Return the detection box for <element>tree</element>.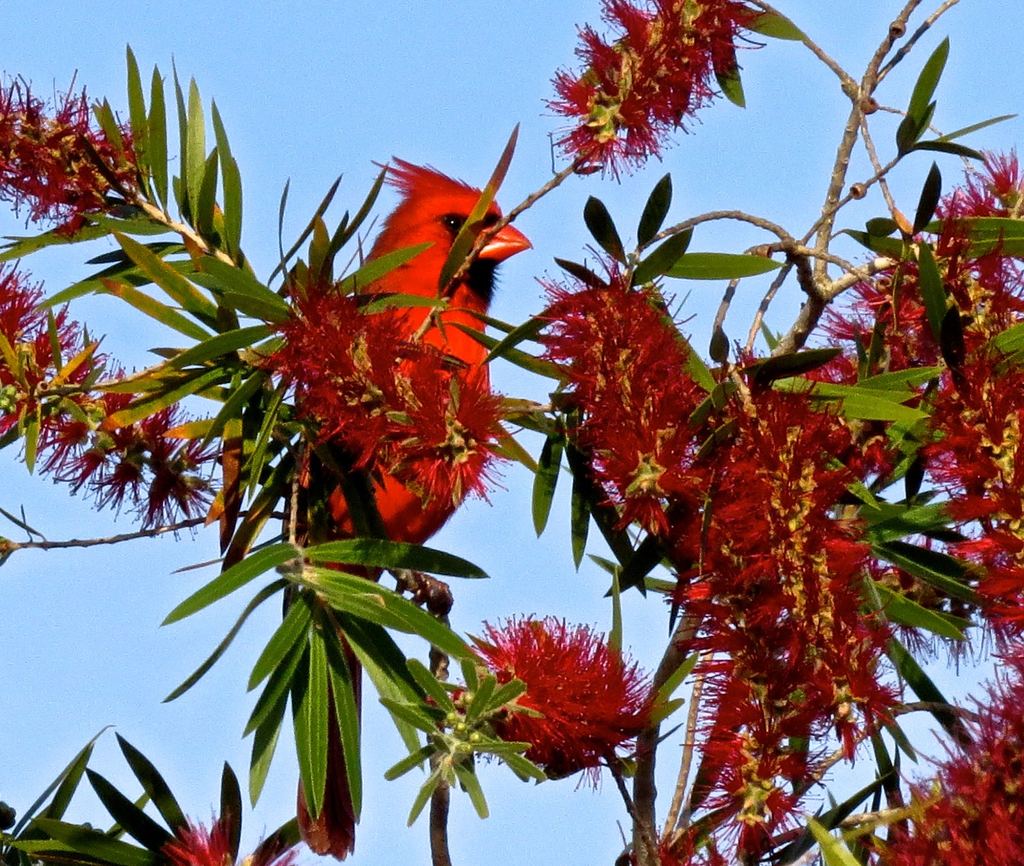
110:49:1016:863.
